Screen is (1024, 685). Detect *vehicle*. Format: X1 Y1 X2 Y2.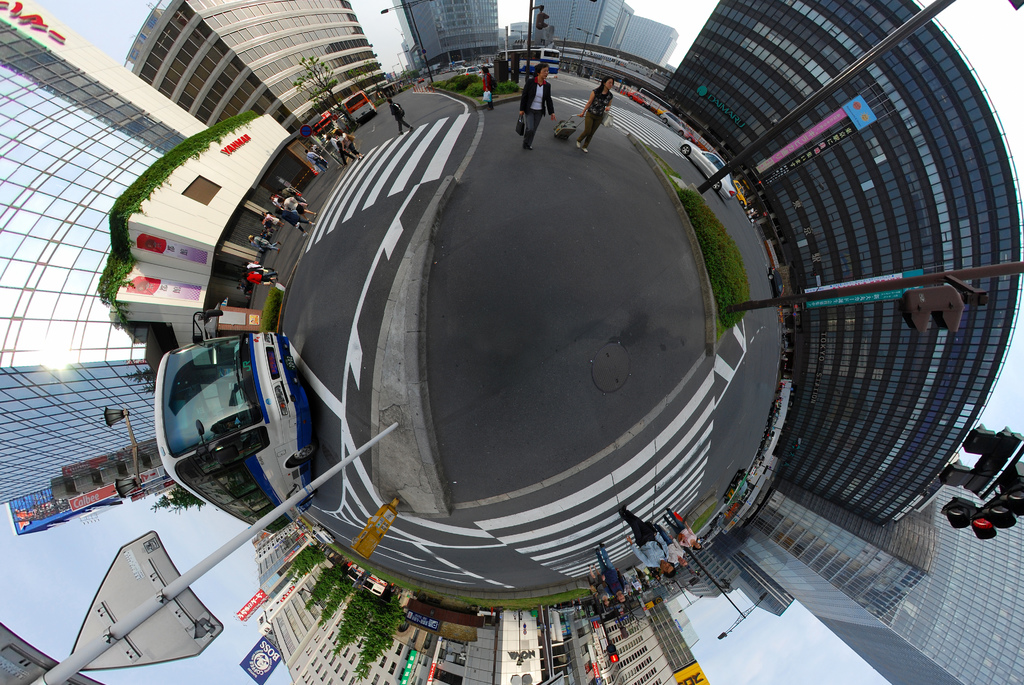
444 66 450 74.
